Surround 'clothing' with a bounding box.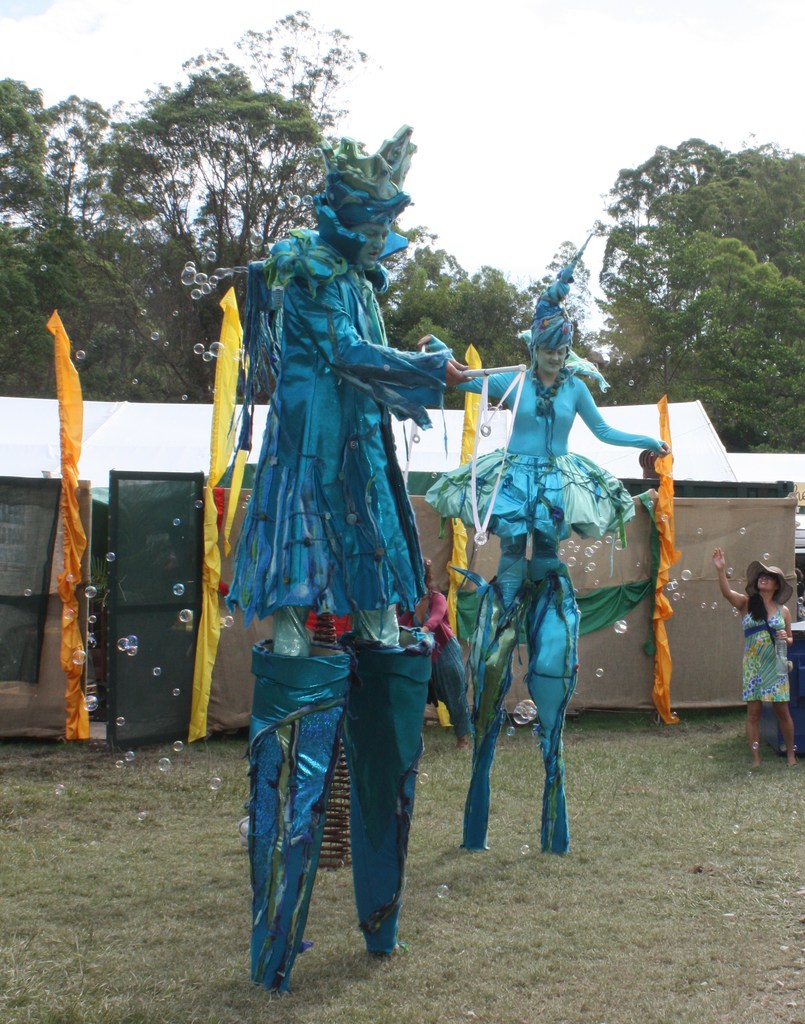
[229,230,450,623].
